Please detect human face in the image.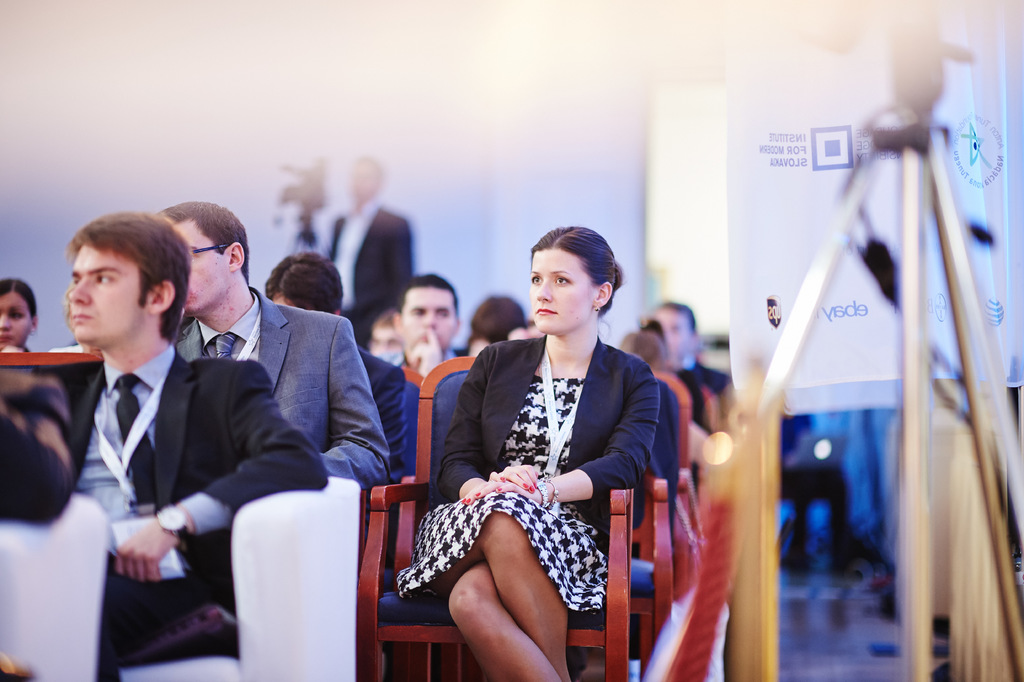
529, 246, 595, 330.
